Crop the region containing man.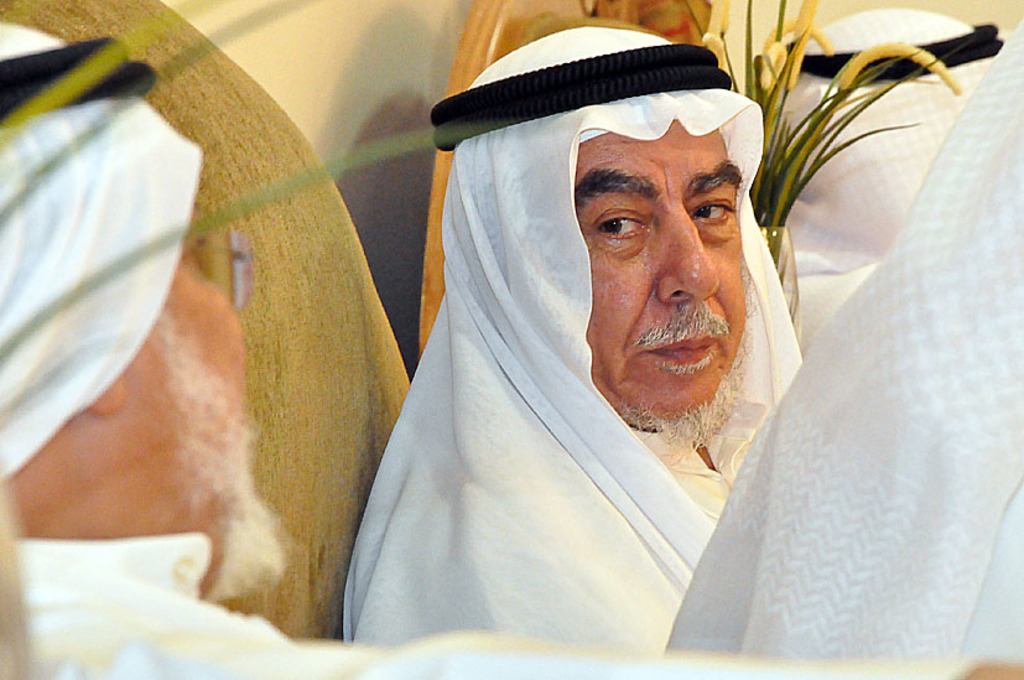
Crop region: 342 26 801 655.
